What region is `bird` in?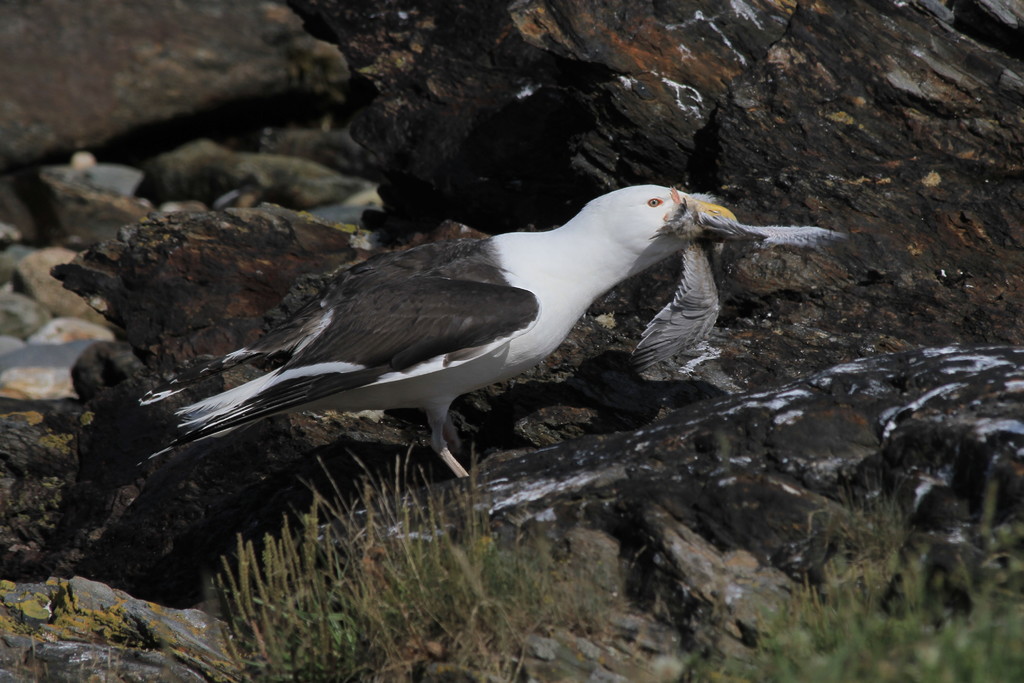
box=[621, 206, 778, 413].
